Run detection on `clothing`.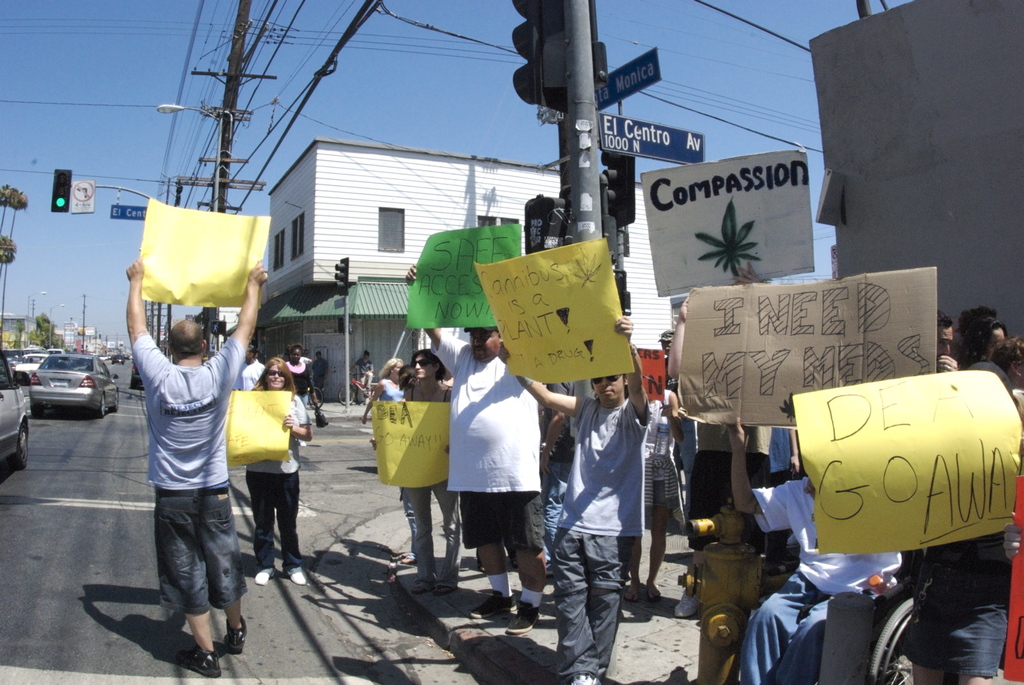
Result: {"x1": 686, "y1": 403, "x2": 793, "y2": 523}.
